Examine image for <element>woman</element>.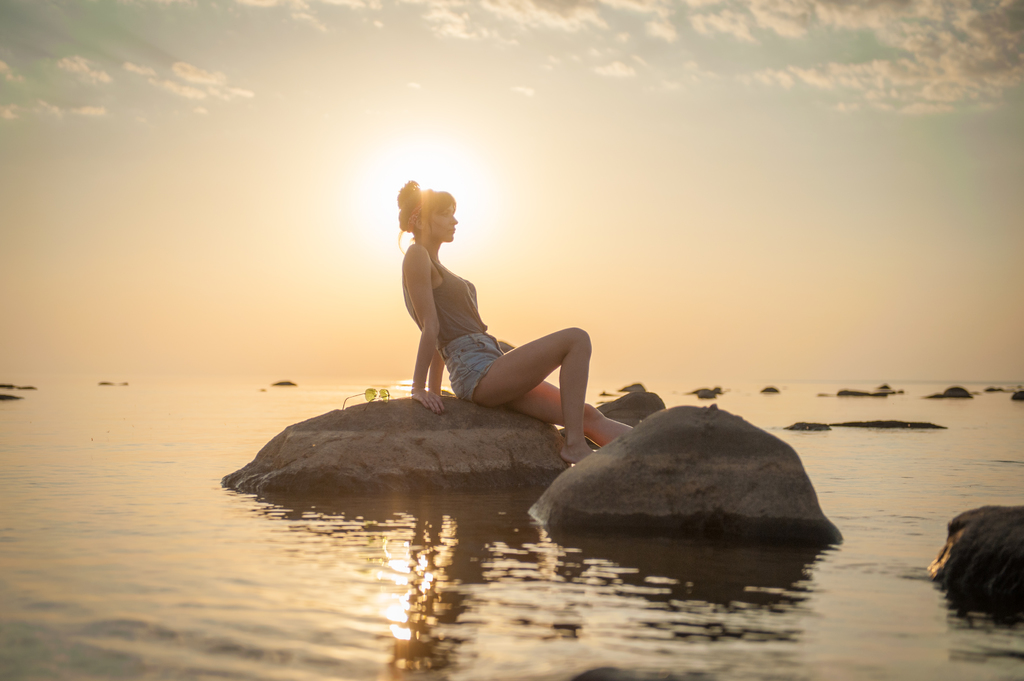
Examination result: bbox=(391, 177, 643, 464).
